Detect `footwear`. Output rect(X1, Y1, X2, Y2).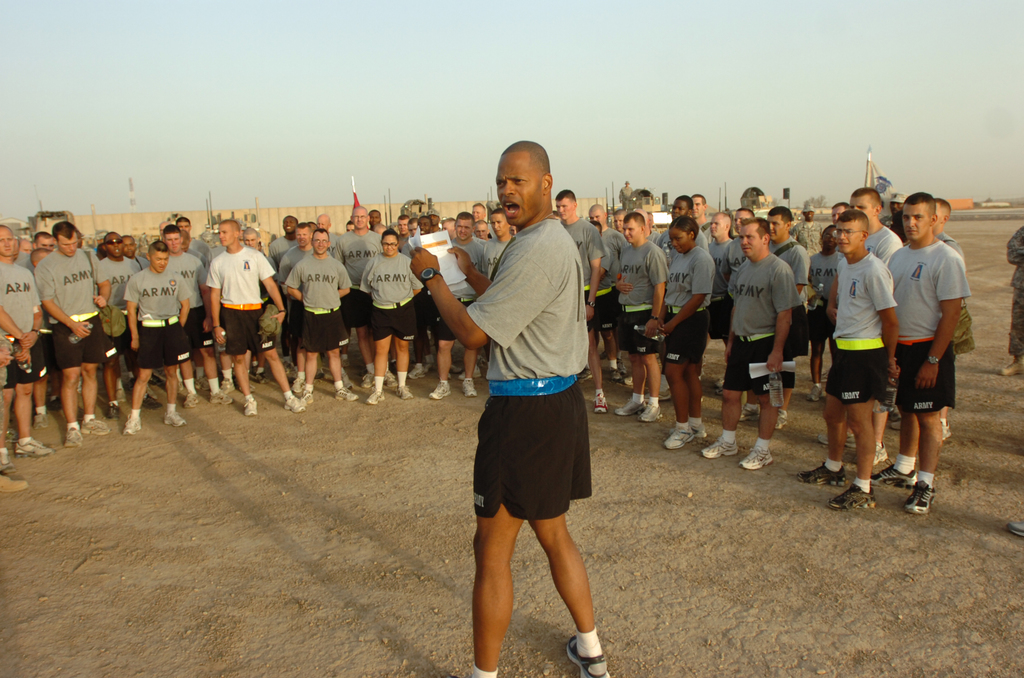
rect(13, 436, 54, 455).
